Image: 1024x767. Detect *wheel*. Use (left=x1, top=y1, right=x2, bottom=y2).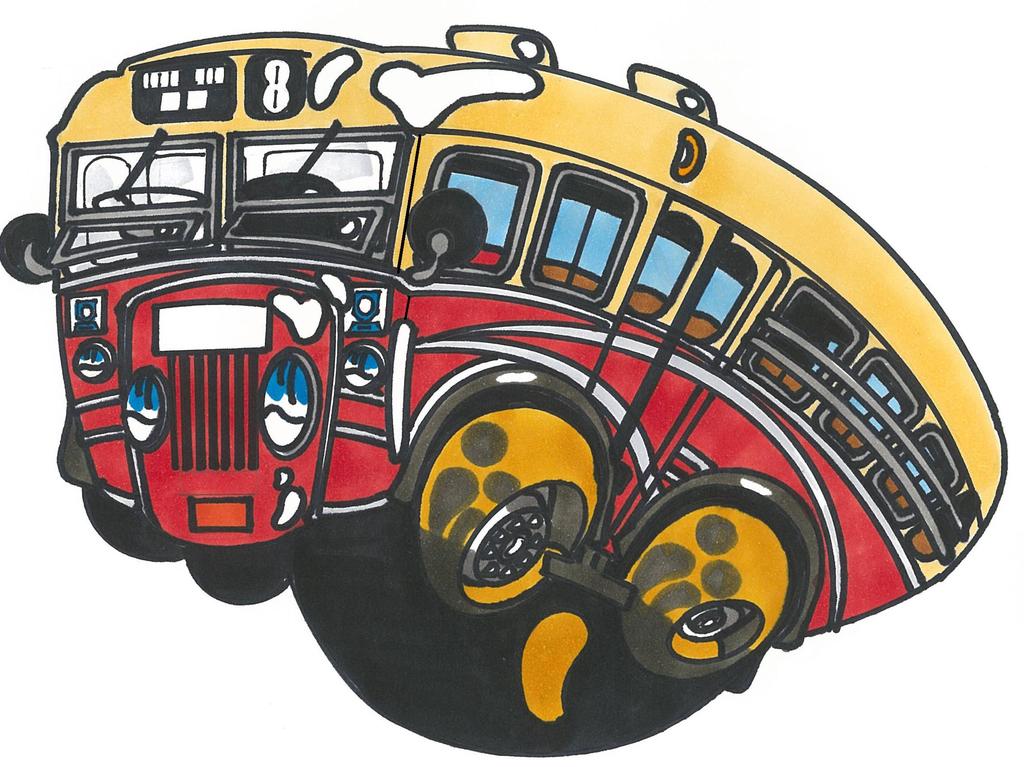
(left=413, top=407, right=580, bottom=622).
